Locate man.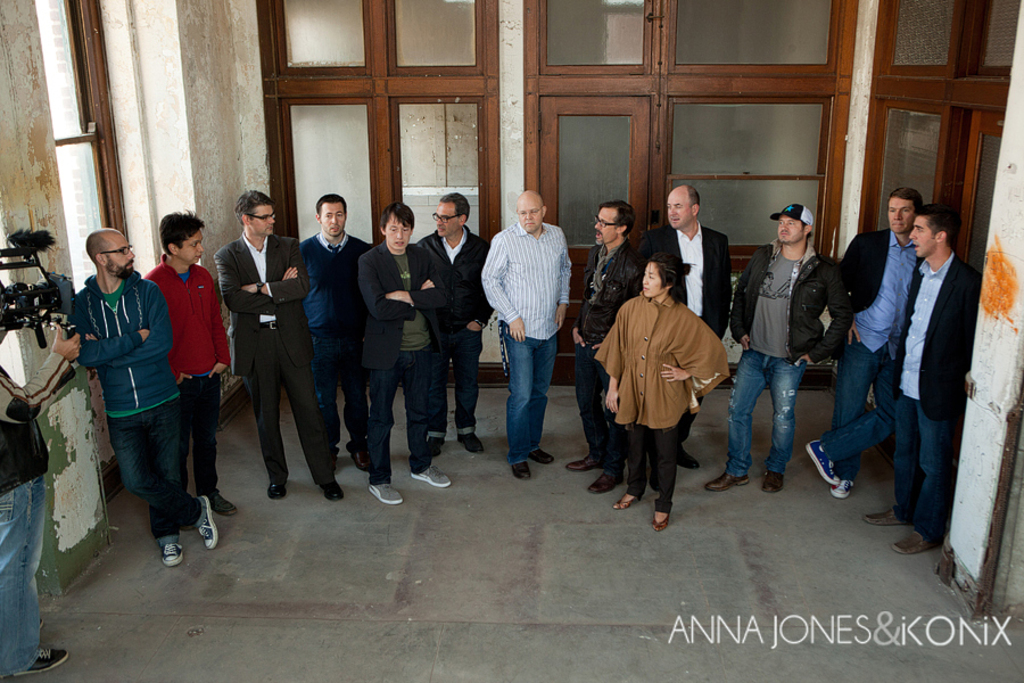
Bounding box: bbox=[356, 197, 457, 511].
